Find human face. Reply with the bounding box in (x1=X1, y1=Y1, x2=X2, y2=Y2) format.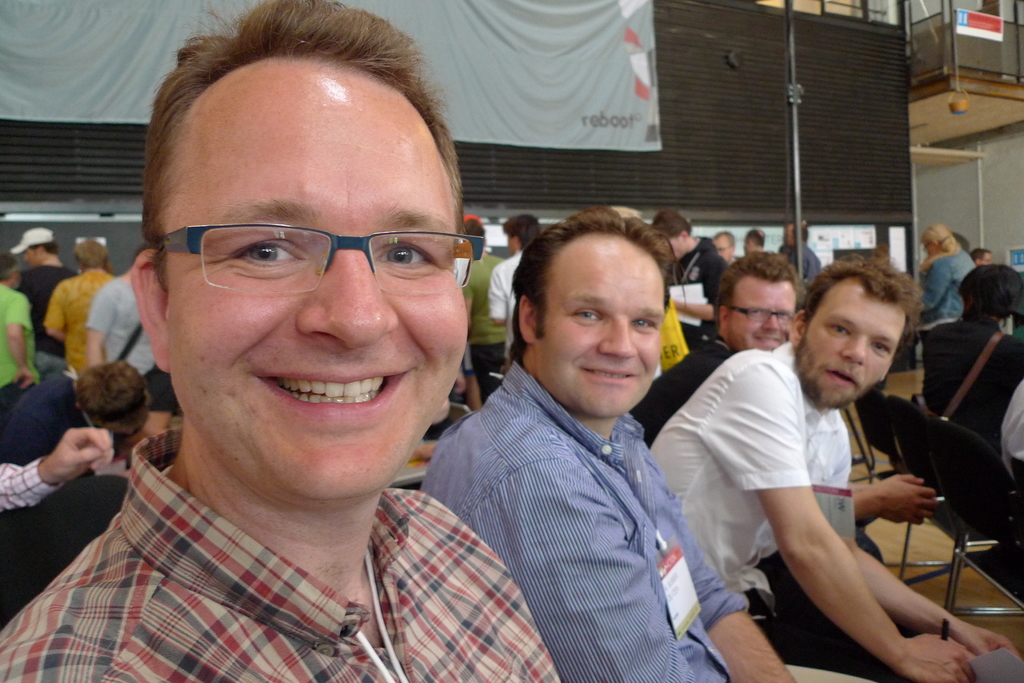
(x1=164, y1=55, x2=465, y2=504).
